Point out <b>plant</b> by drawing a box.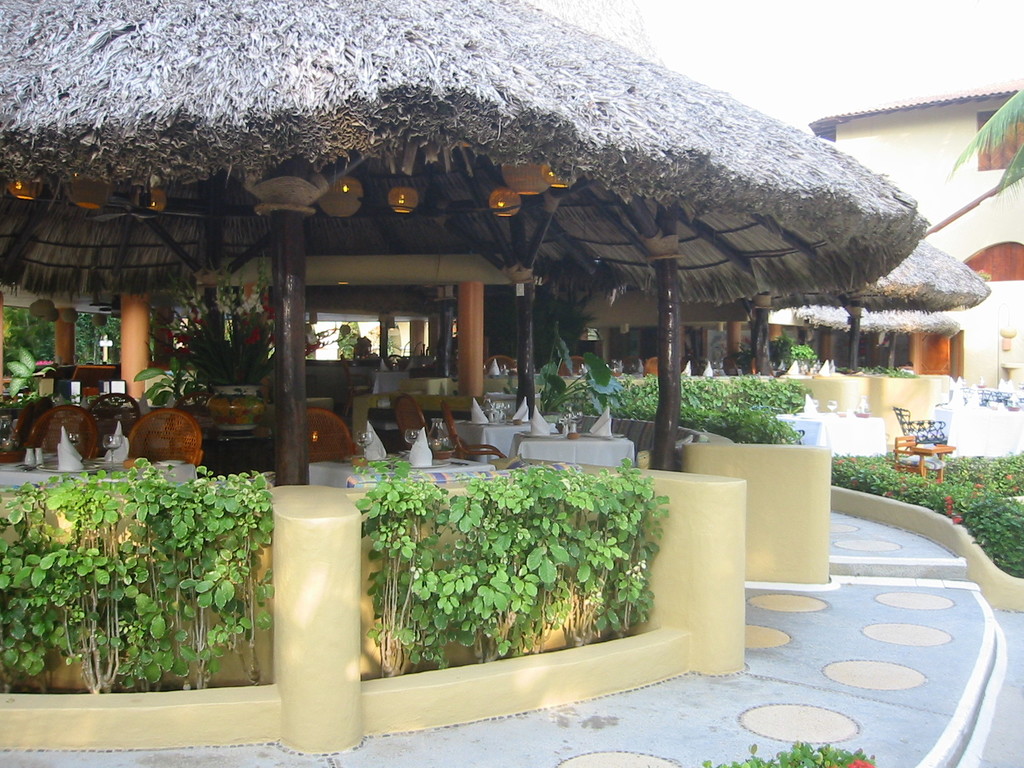
<bbox>831, 366, 857, 373</bbox>.
